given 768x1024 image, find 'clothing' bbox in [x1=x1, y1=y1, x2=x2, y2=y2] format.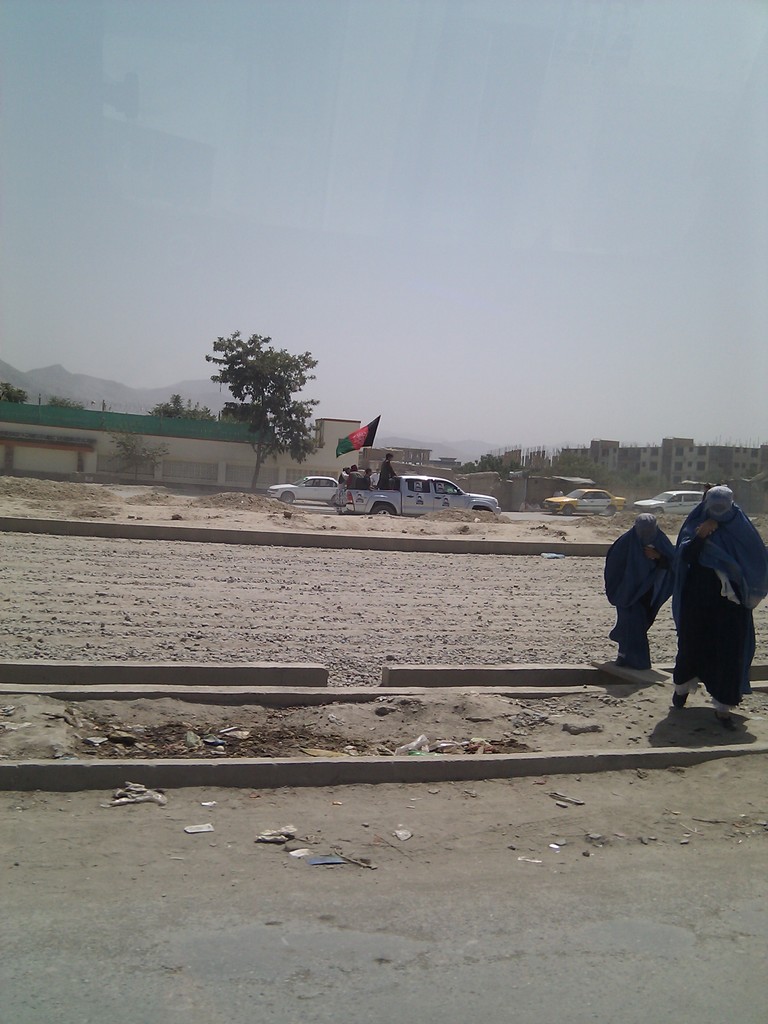
[x1=587, y1=521, x2=673, y2=634].
